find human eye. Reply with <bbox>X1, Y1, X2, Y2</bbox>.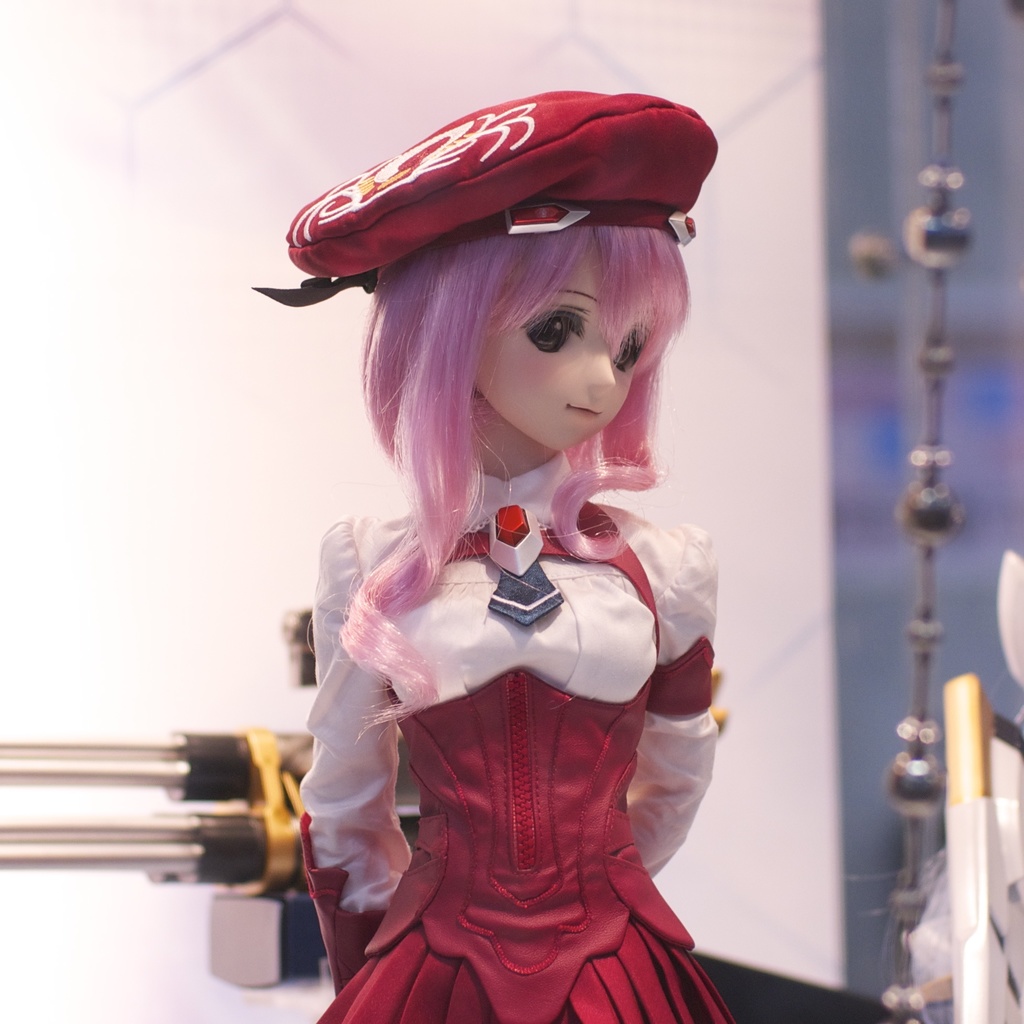
<bbox>526, 302, 590, 362</bbox>.
